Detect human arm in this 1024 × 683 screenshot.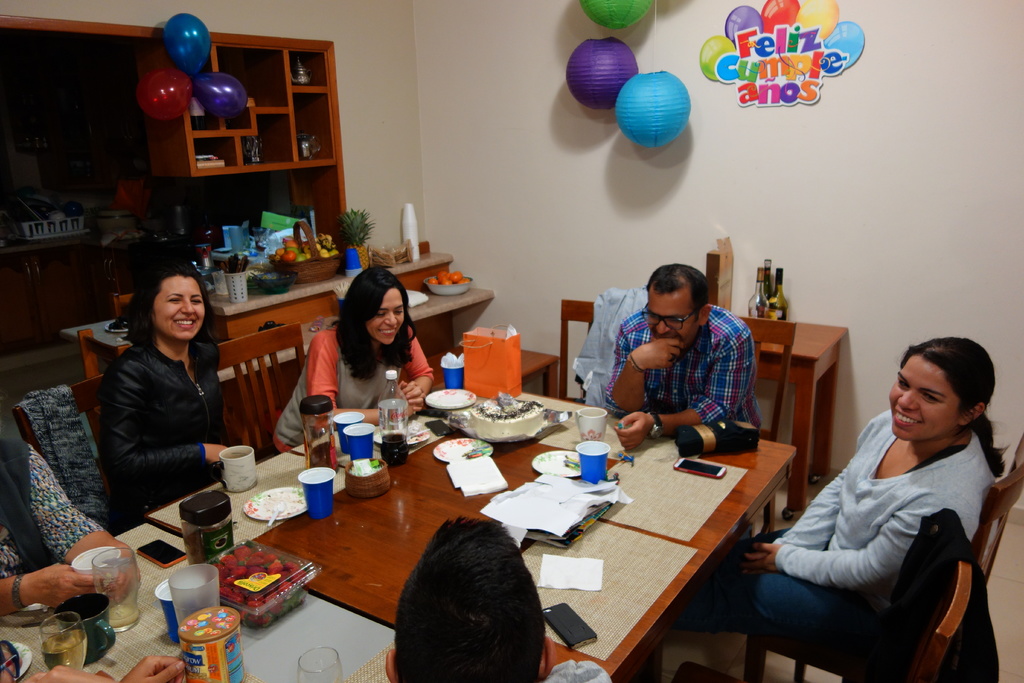
Detection: 0 554 111 623.
